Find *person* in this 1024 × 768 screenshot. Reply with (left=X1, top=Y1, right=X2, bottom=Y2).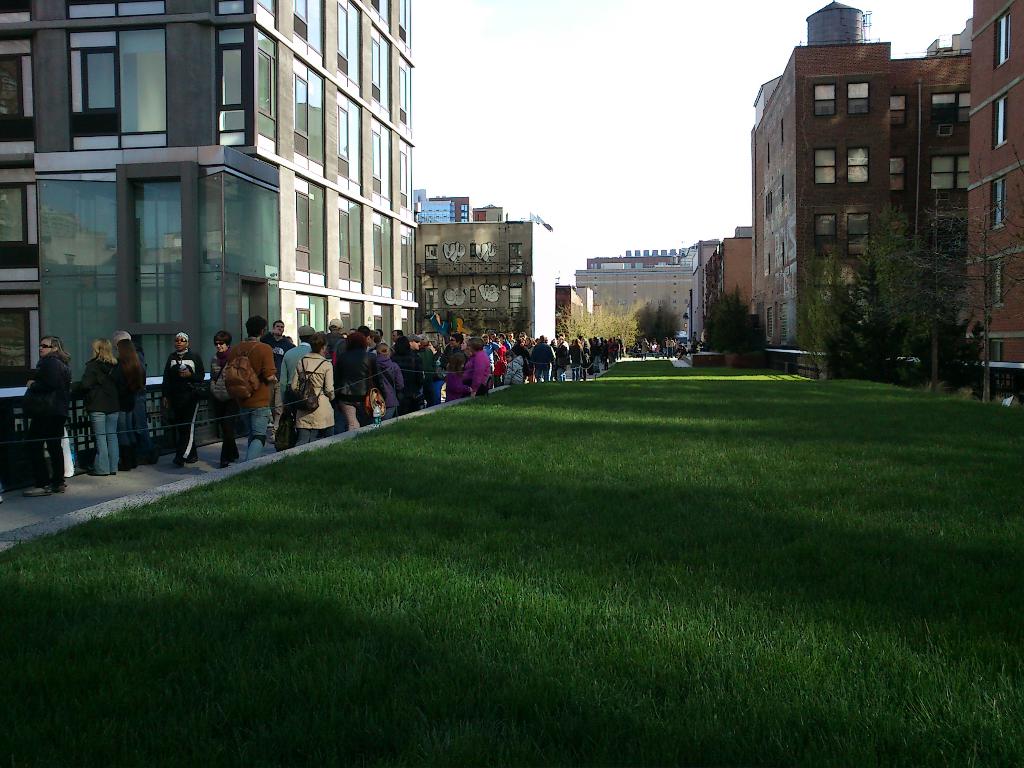
(left=275, top=321, right=293, bottom=364).
